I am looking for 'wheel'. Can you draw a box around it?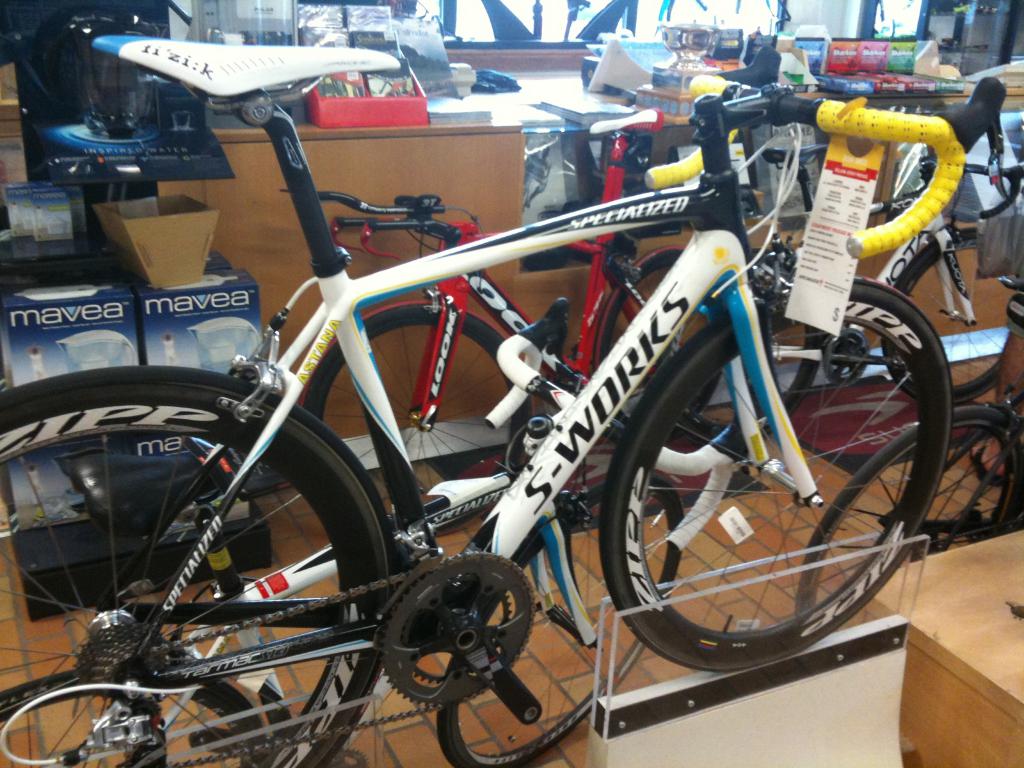
Sure, the bounding box is [303,299,532,524].
